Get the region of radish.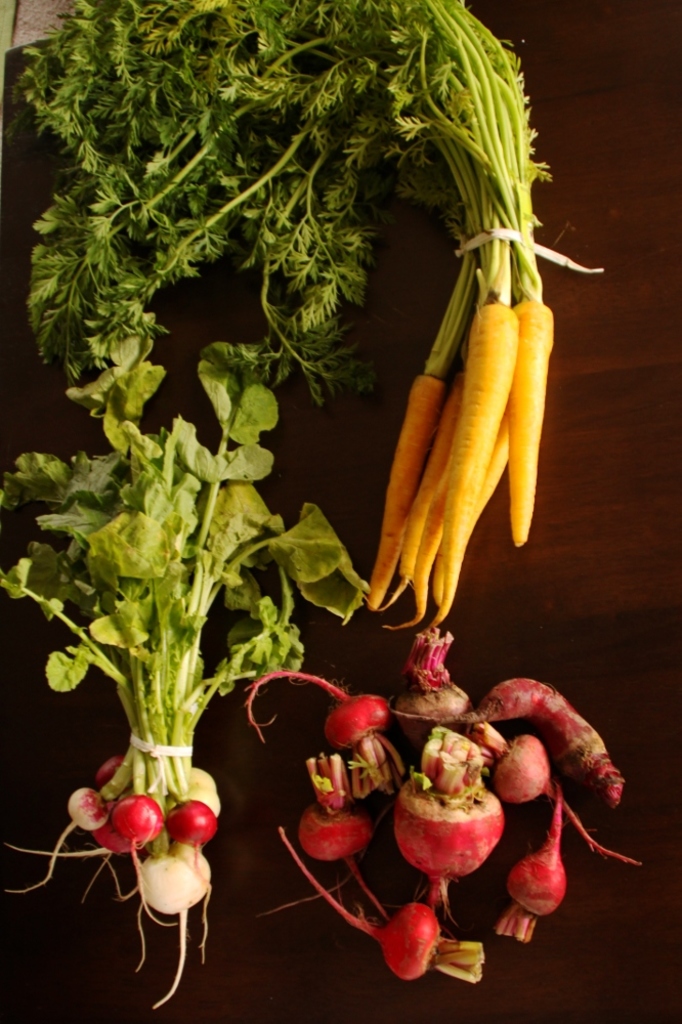
crop(383, 632, 479, 733).
